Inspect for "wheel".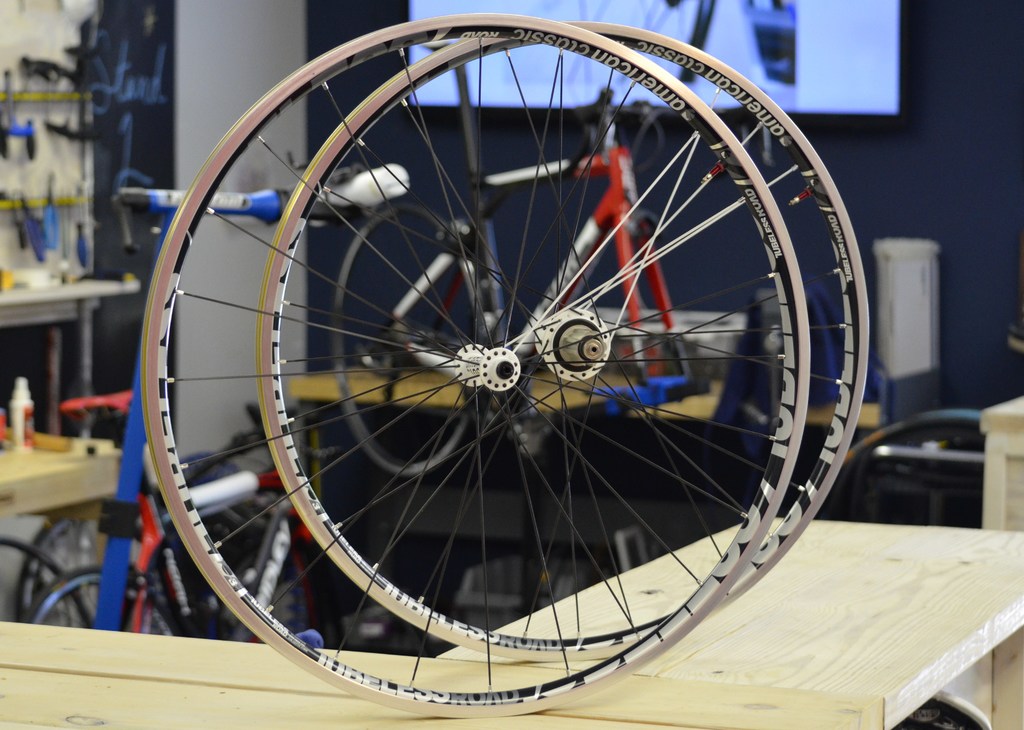
Inspection: 259,18,871,658.
